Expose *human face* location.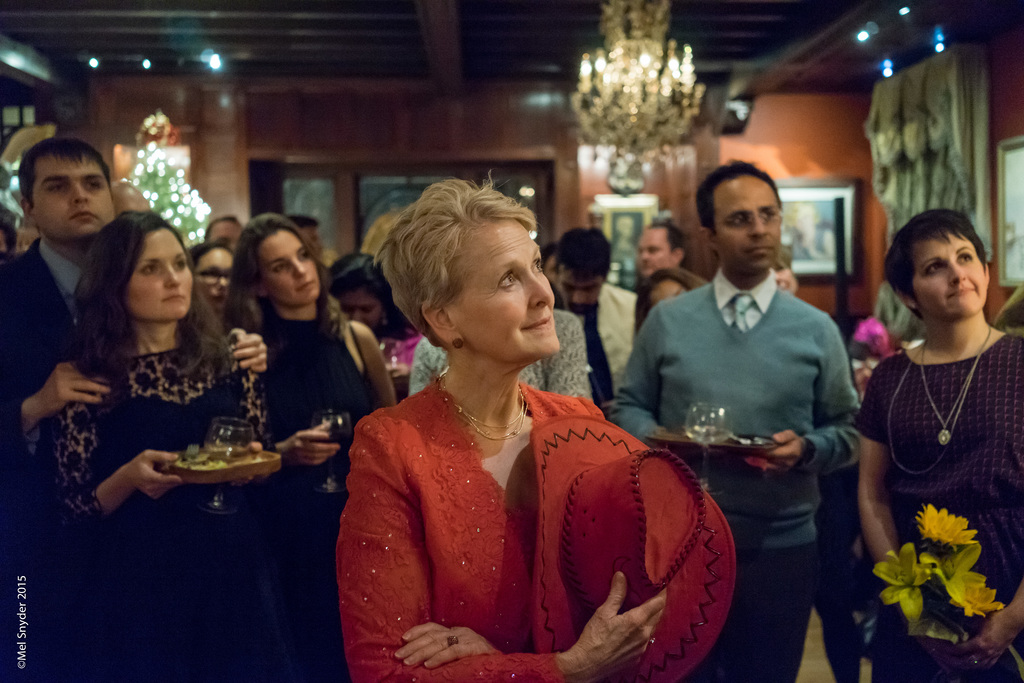
Exposed at box=[191, 251, 236, 314].
